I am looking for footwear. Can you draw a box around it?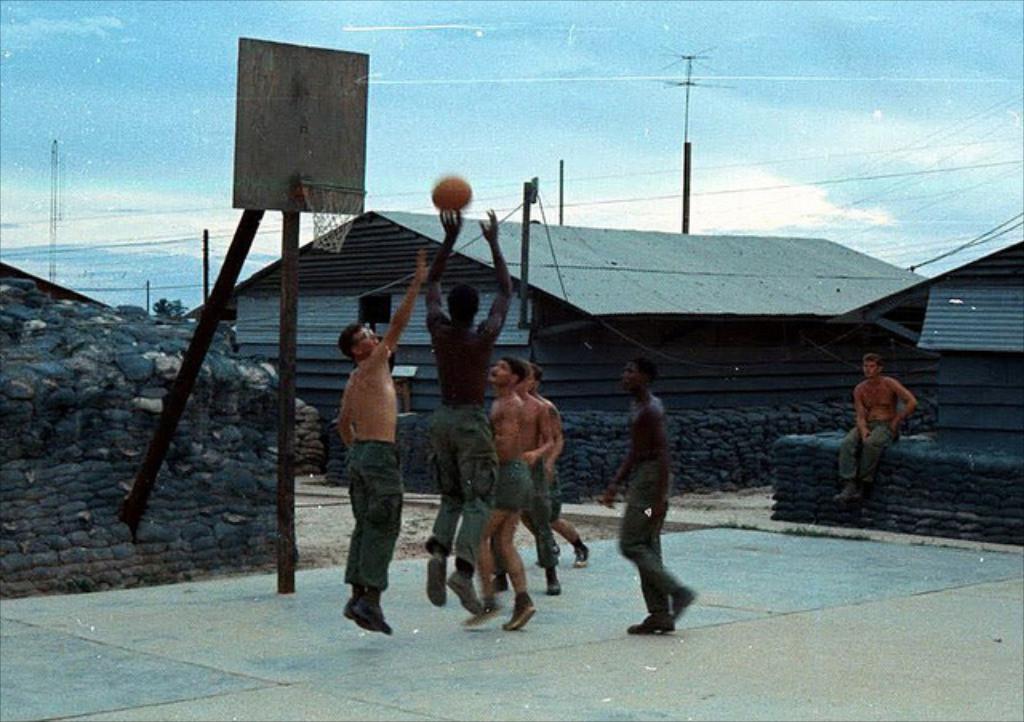
Sure, the bounding box is <box>512,597,531,628</box>.
